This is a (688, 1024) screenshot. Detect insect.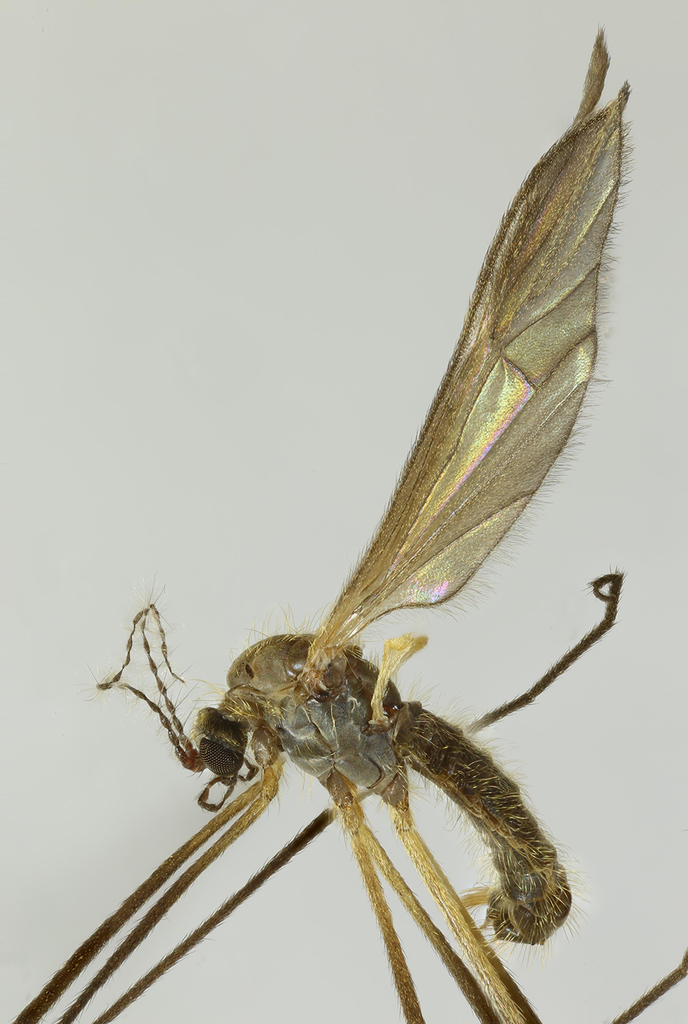
(left=12, top=26, right=687, bottom=1023).
